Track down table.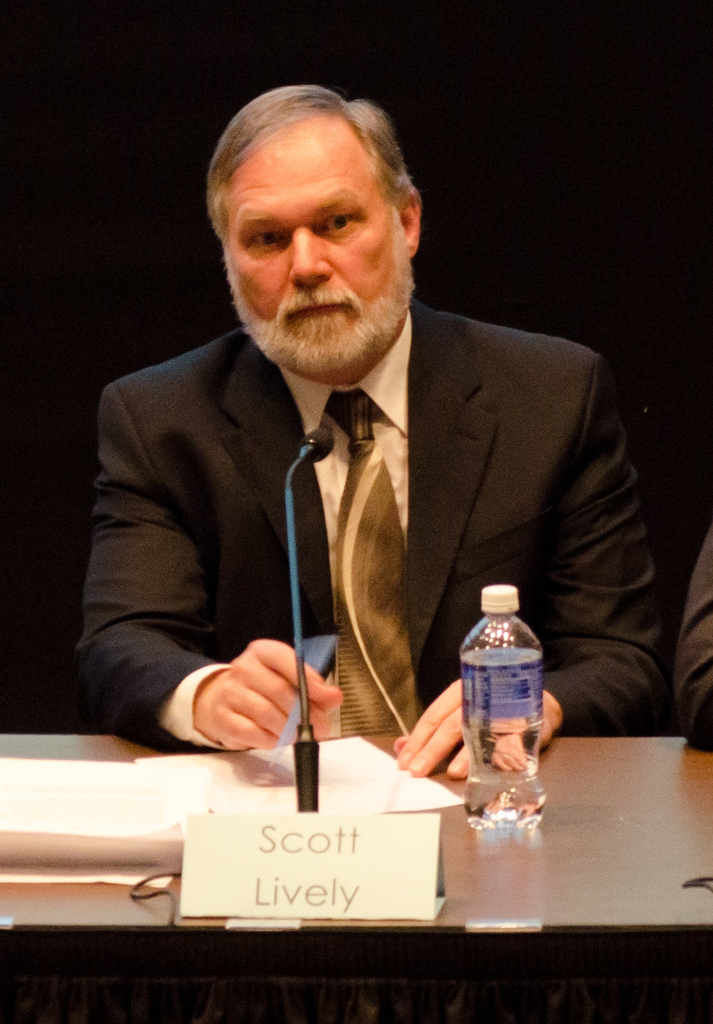
Tracked to (0,721,712,976).
